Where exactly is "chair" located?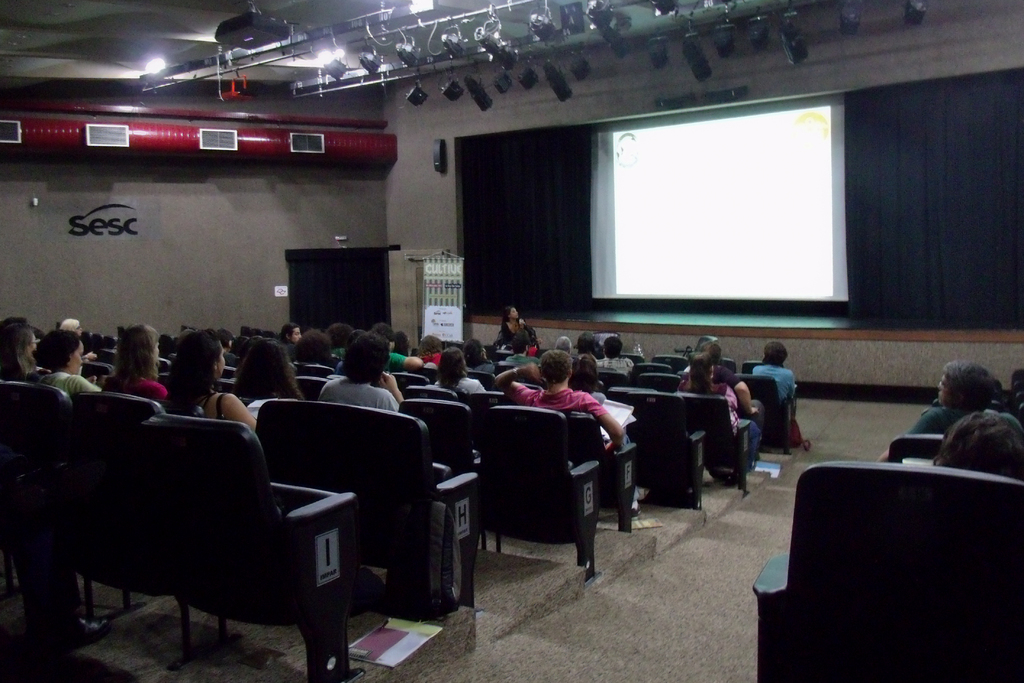
Its bounding box is 883:429:948:462.
